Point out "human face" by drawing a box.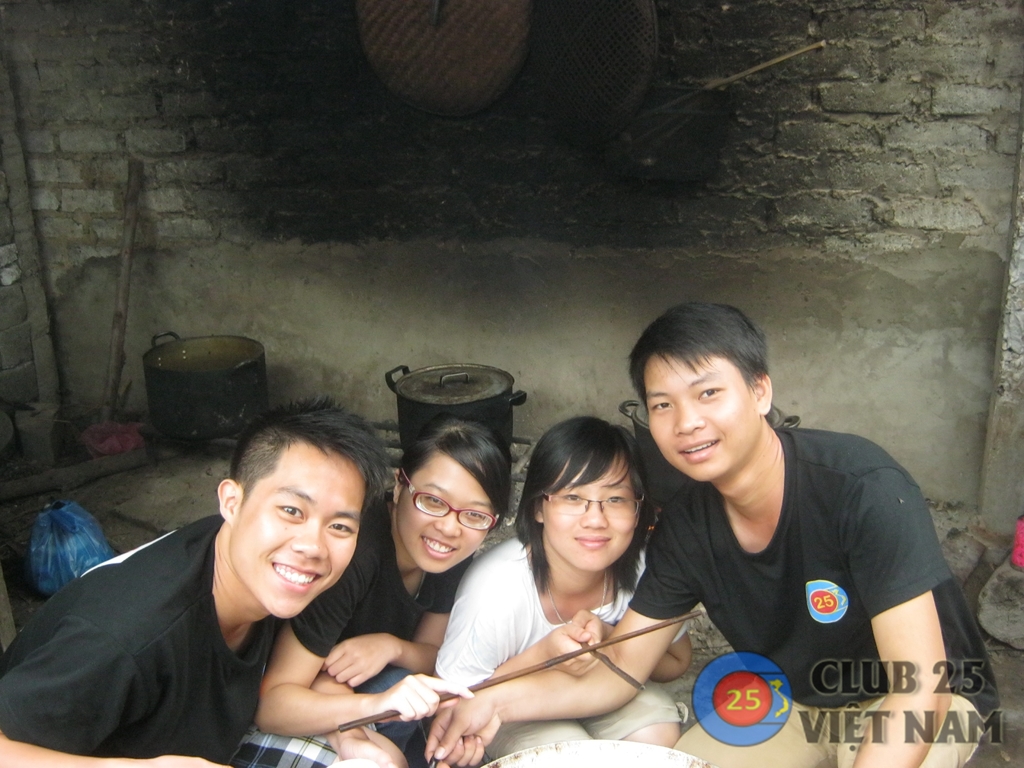
[x1=395, y1=449, x2=495, y2=575].
